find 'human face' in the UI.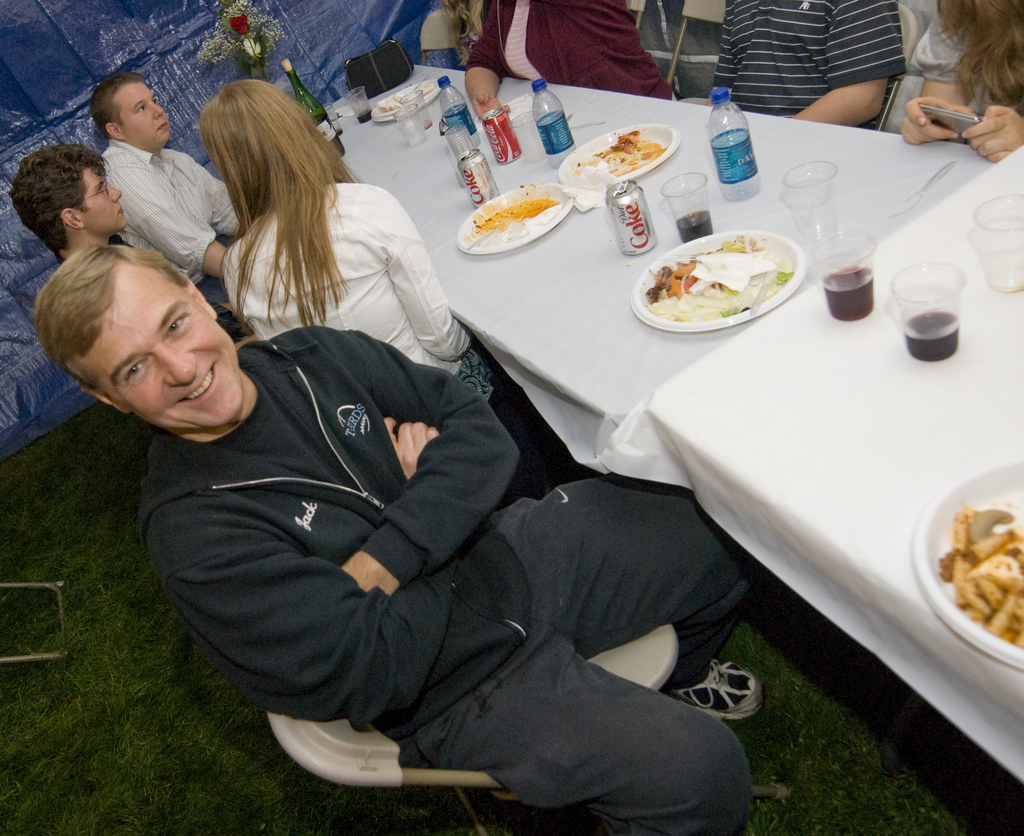
UI element at x1=81, y1=164, x2=128, y2=226.
